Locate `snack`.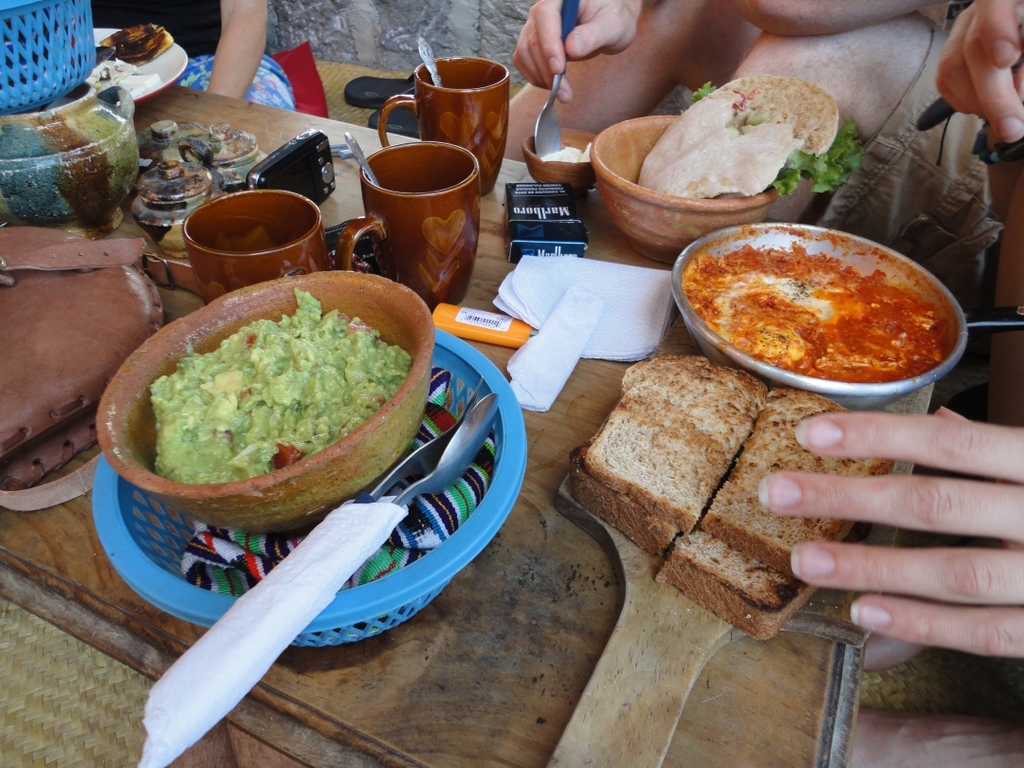
Bounding box: {"left": 686, "top": 247, "right": 950, "bottom": 389}.
